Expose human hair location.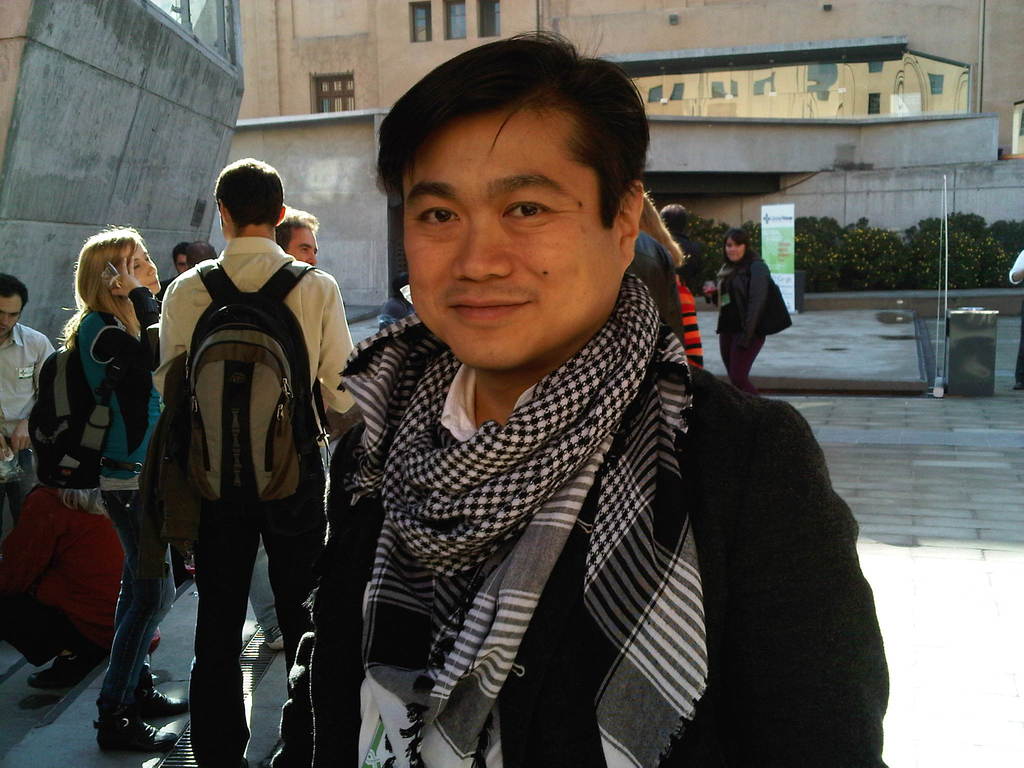
Exposed at bbox=(657, 202, 689, 236).
